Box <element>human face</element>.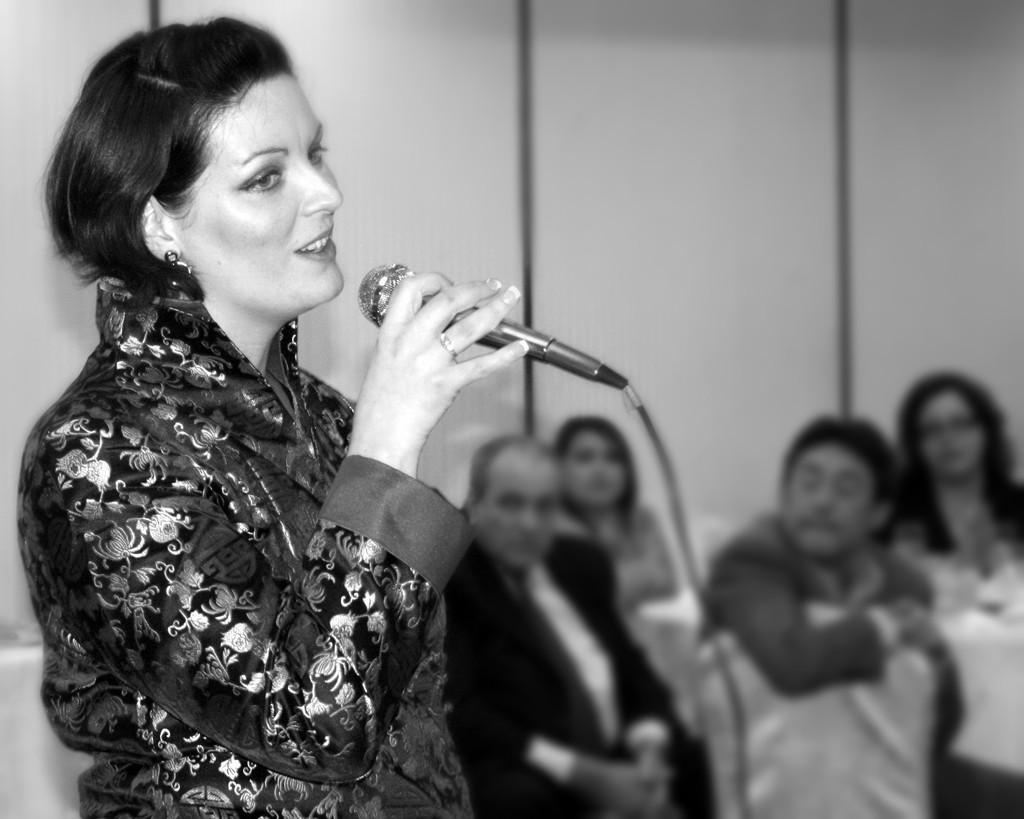
x1=170 y1=73 x2=344 y2=307.
